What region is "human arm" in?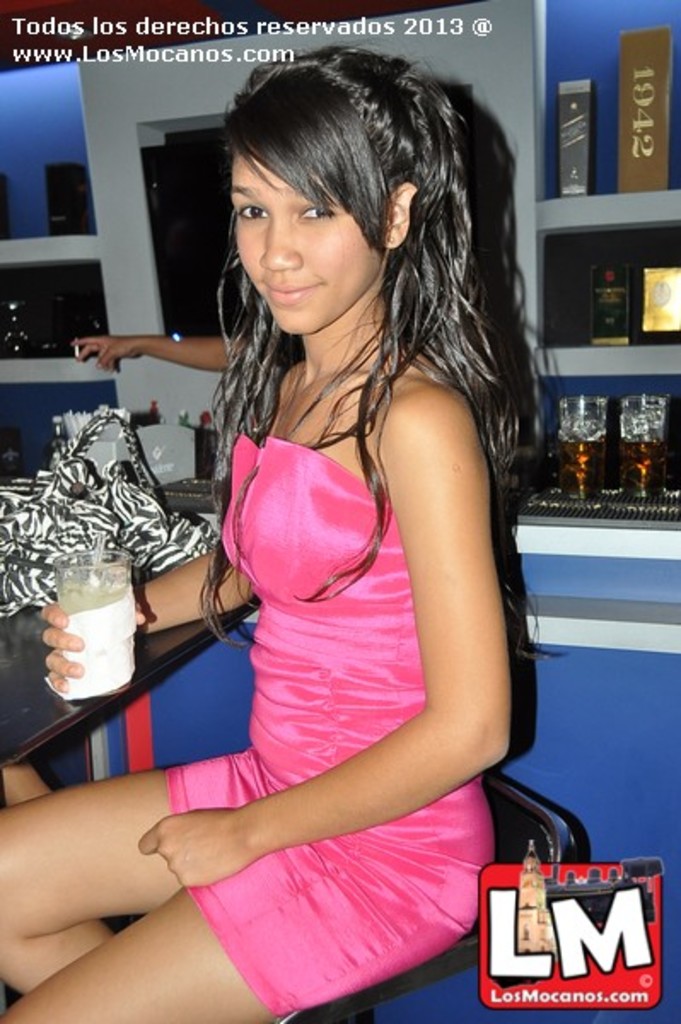
(261,346,521,913).
